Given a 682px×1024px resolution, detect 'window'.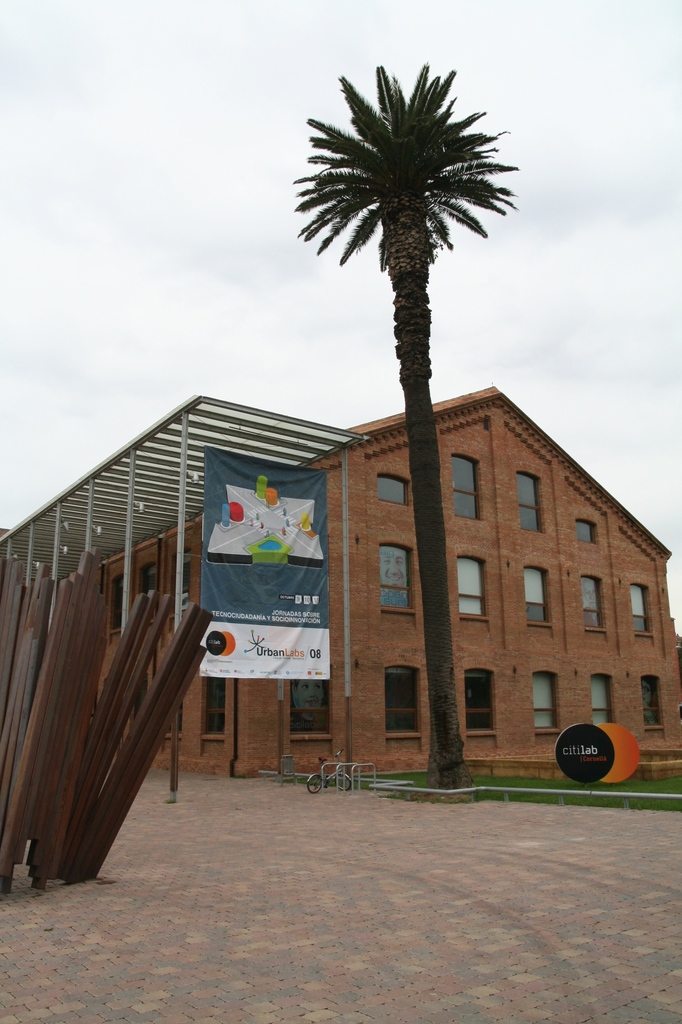
{"x1": 591, "y1": 679, "x2": 612, "y2": 721}.
